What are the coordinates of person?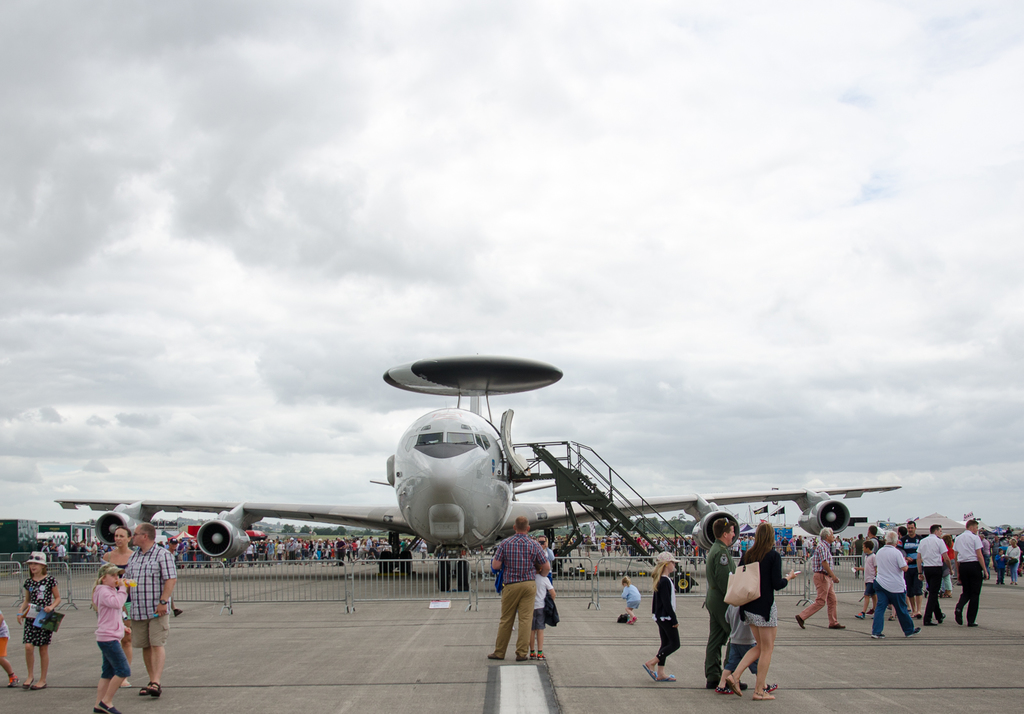
pyautogui.locateOnScreen(727, 524, 799, 701).
